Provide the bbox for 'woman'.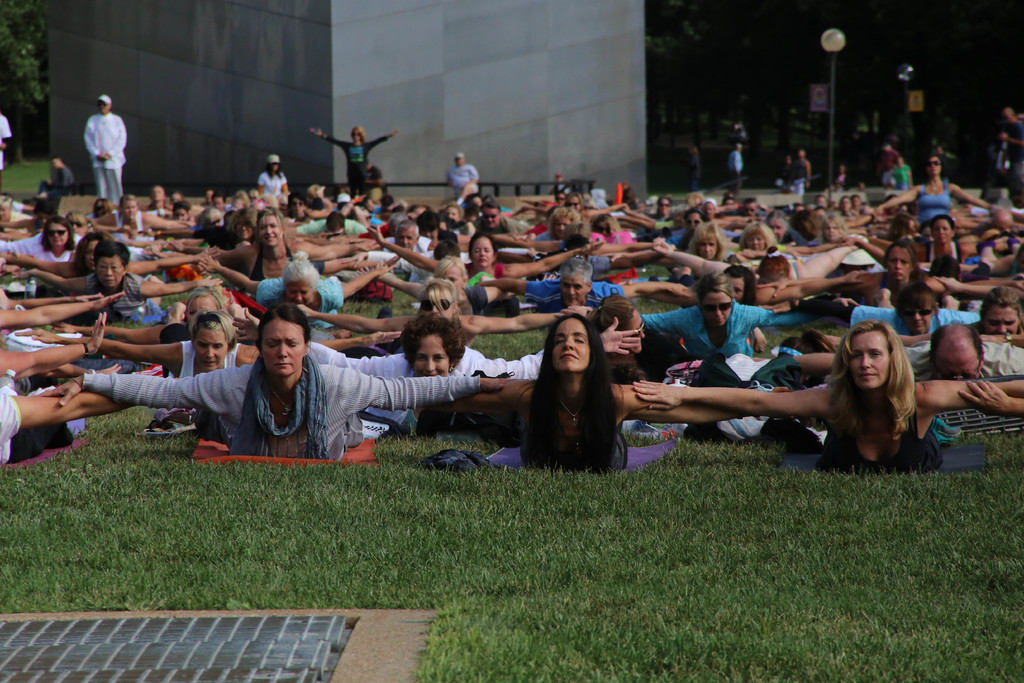
l=636, t=263, r=868, b=307.
